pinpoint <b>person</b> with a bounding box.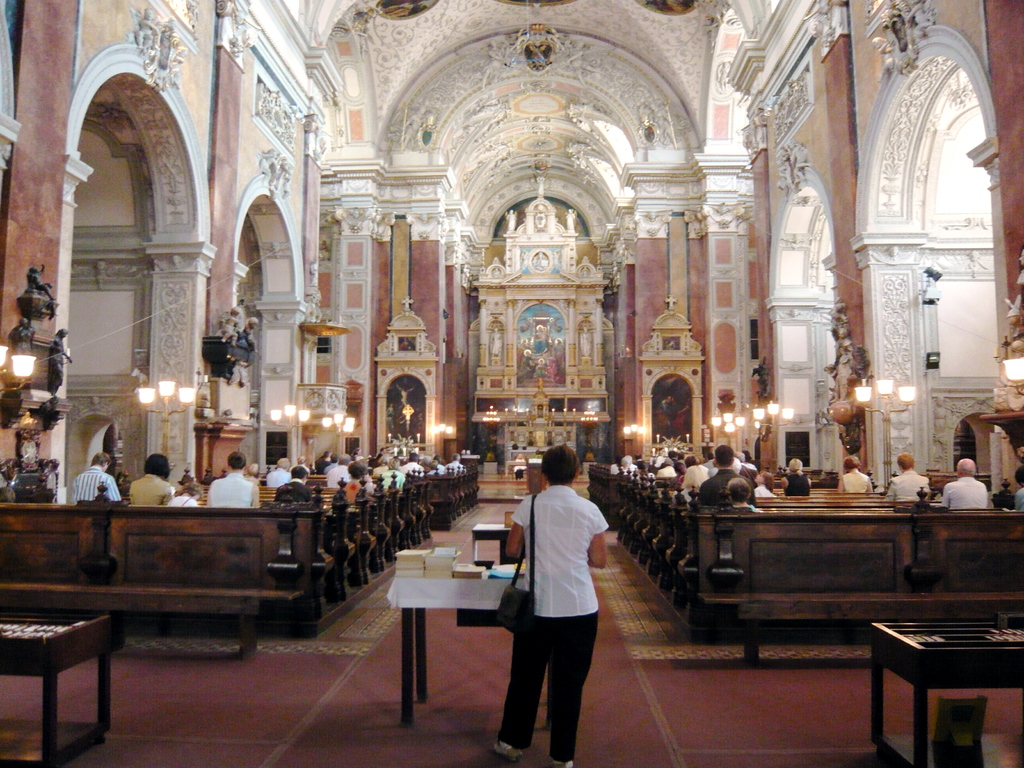
[946, 457, 988, 512].
